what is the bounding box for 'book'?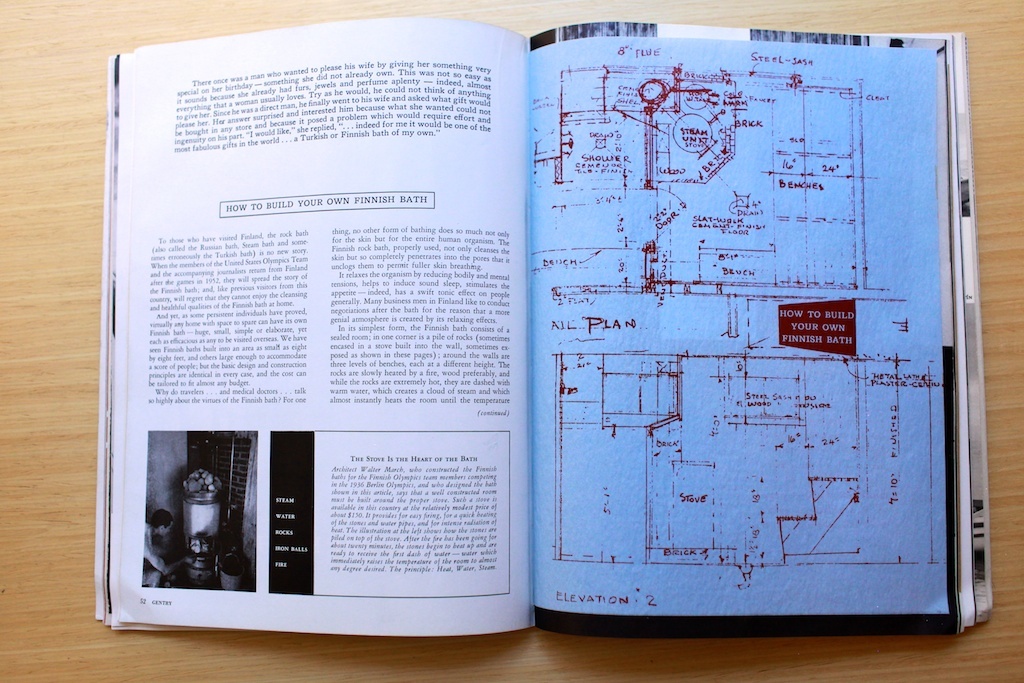
select_region(99, 16, 998, 646).
